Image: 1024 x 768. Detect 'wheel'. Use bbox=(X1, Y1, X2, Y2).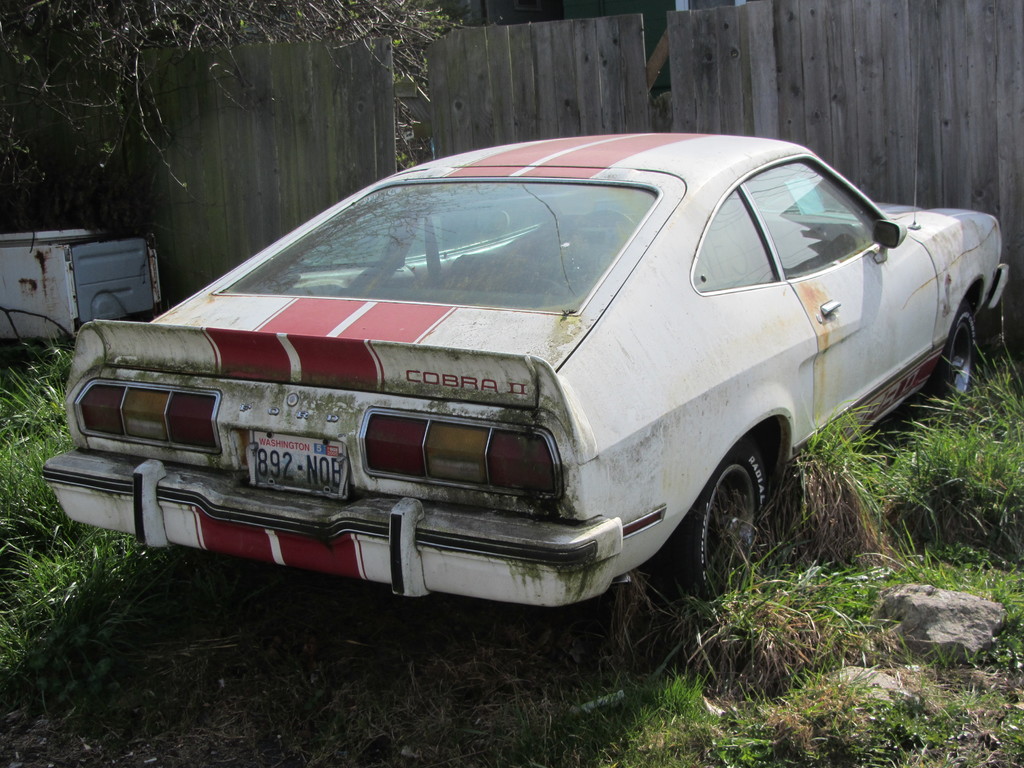
bbox=(924, 303, 975, 410).
